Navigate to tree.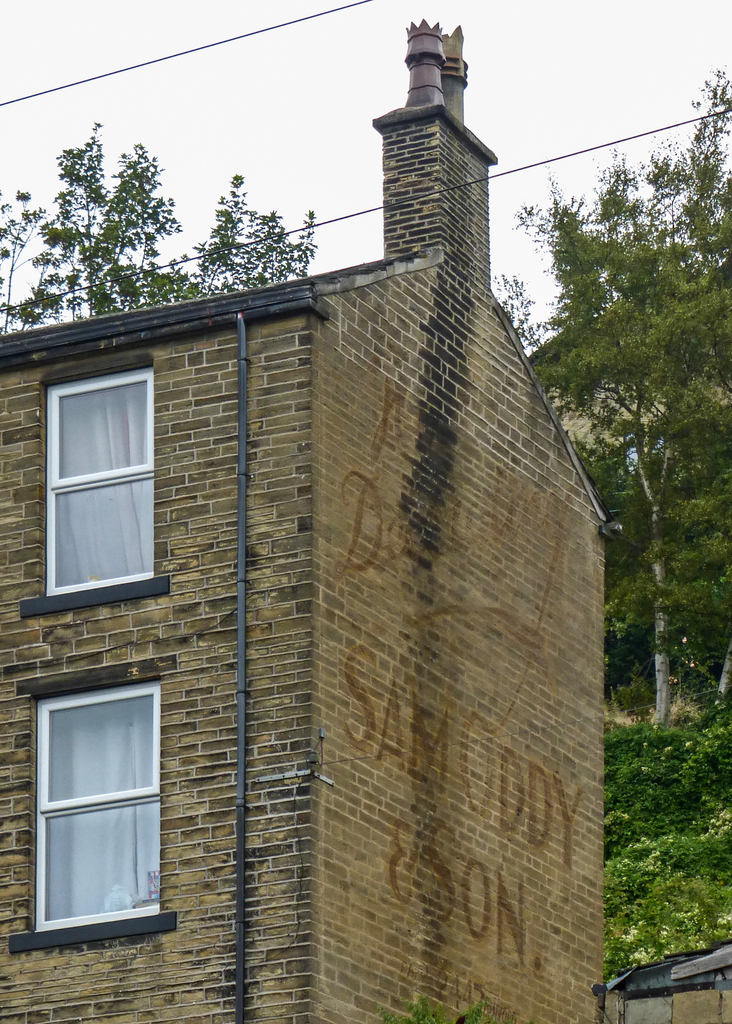
Navigation target: crop(0, 123, 318, 337).
